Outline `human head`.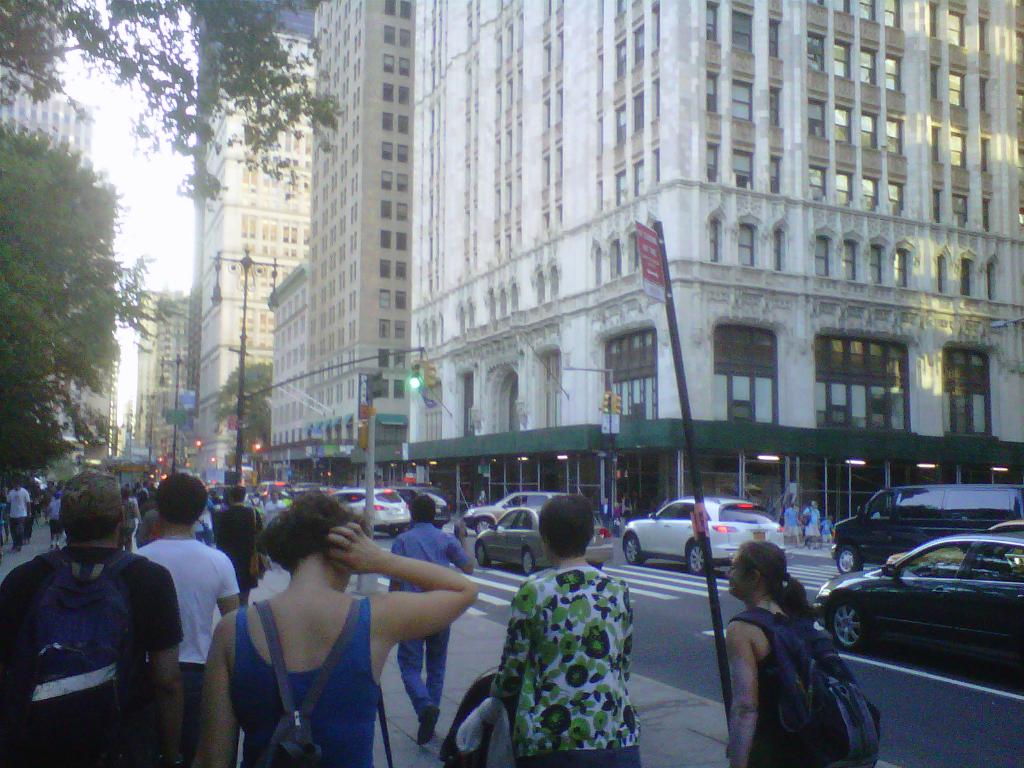
Outline: 228:484:248:508.
